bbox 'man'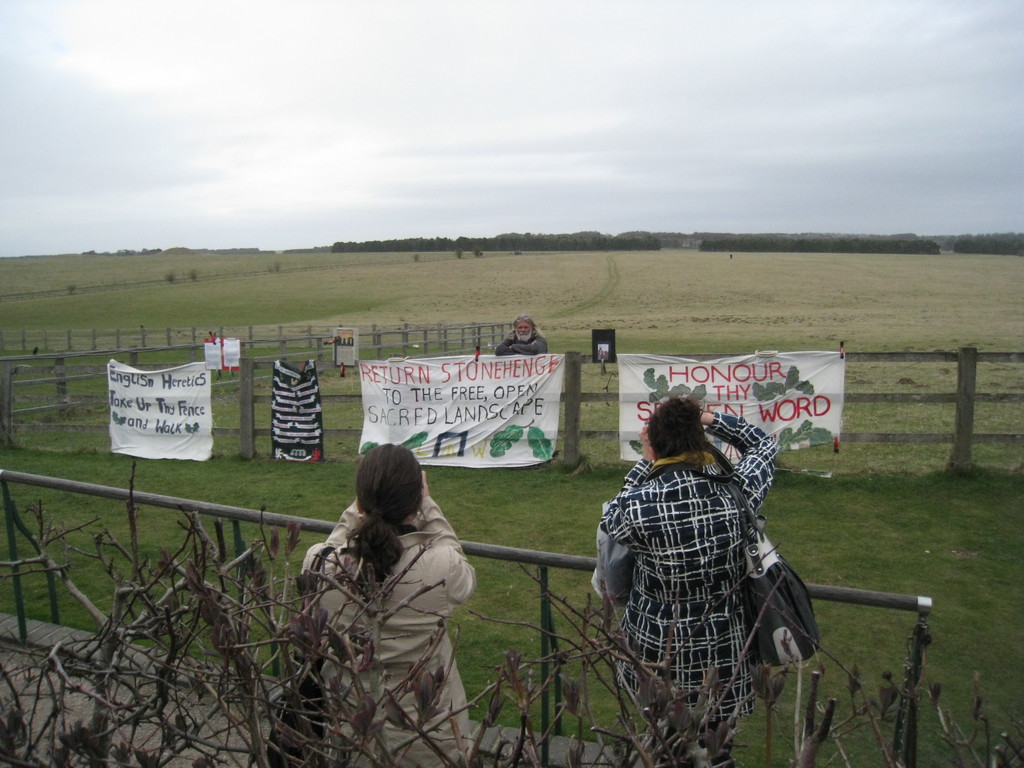
493:312:548:356
